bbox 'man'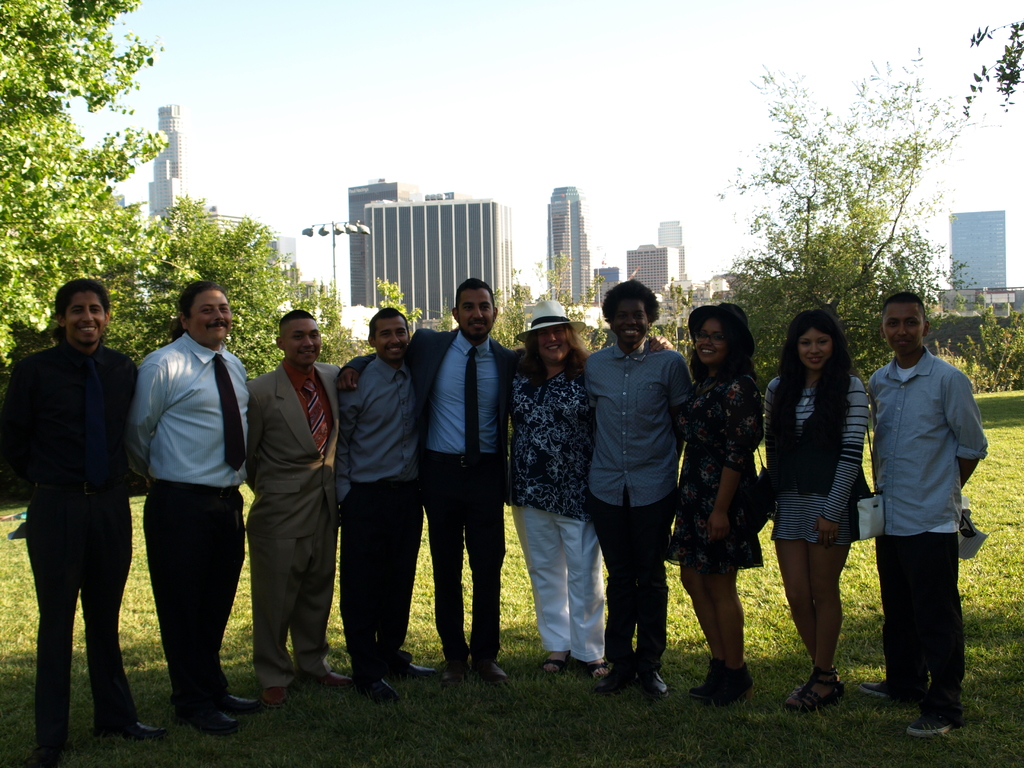
locate(574, 269, 694, 701)
